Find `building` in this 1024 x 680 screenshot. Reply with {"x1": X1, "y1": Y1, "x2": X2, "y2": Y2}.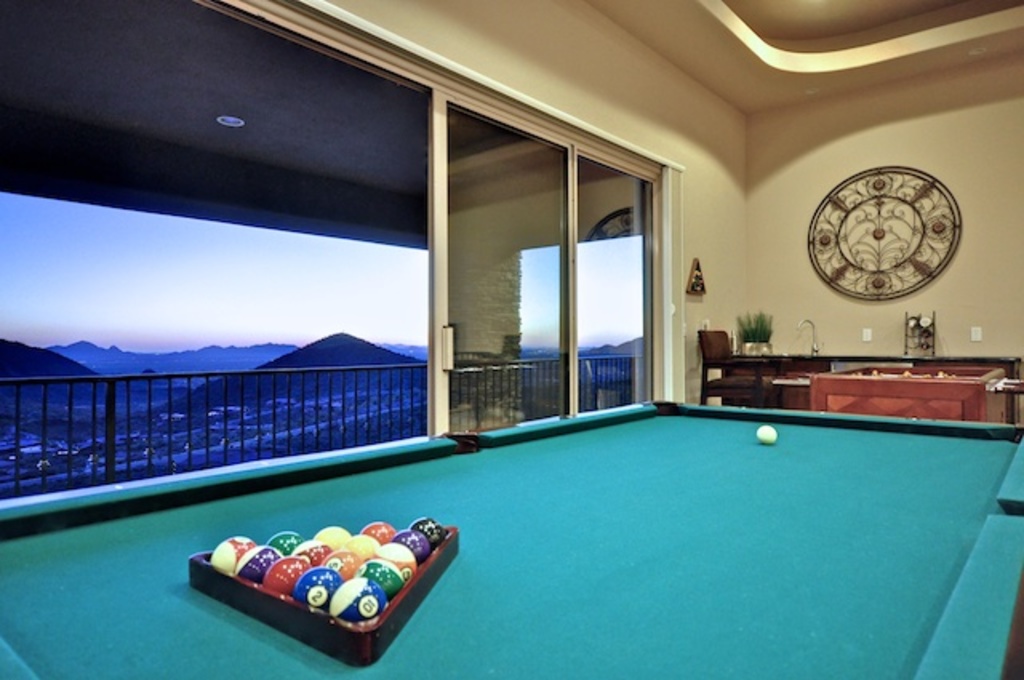
{"x1": 0, "y1": 0, "x2": 1022, "y2": 678}.
